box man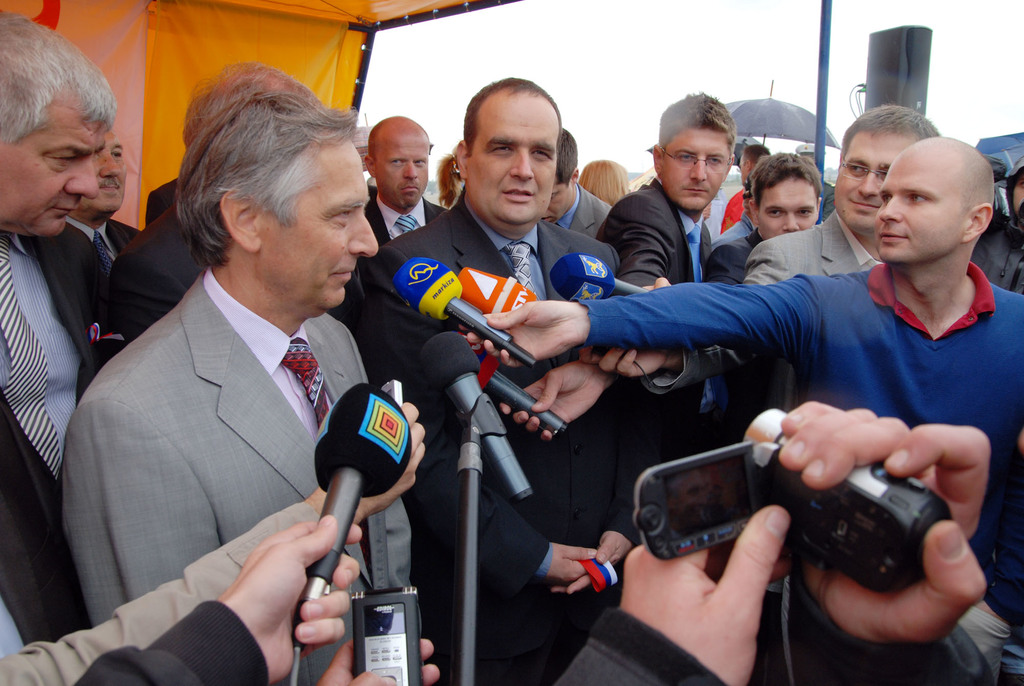
705/147/826/288
